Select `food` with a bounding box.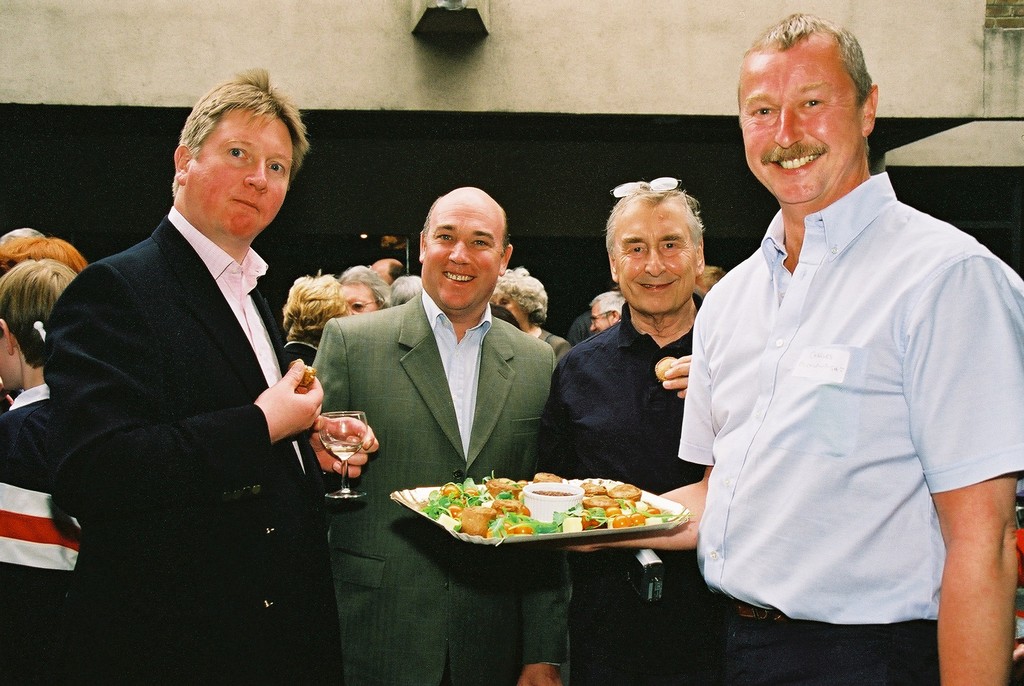
<bbox>654, 356, 679, 382</bbox>.
